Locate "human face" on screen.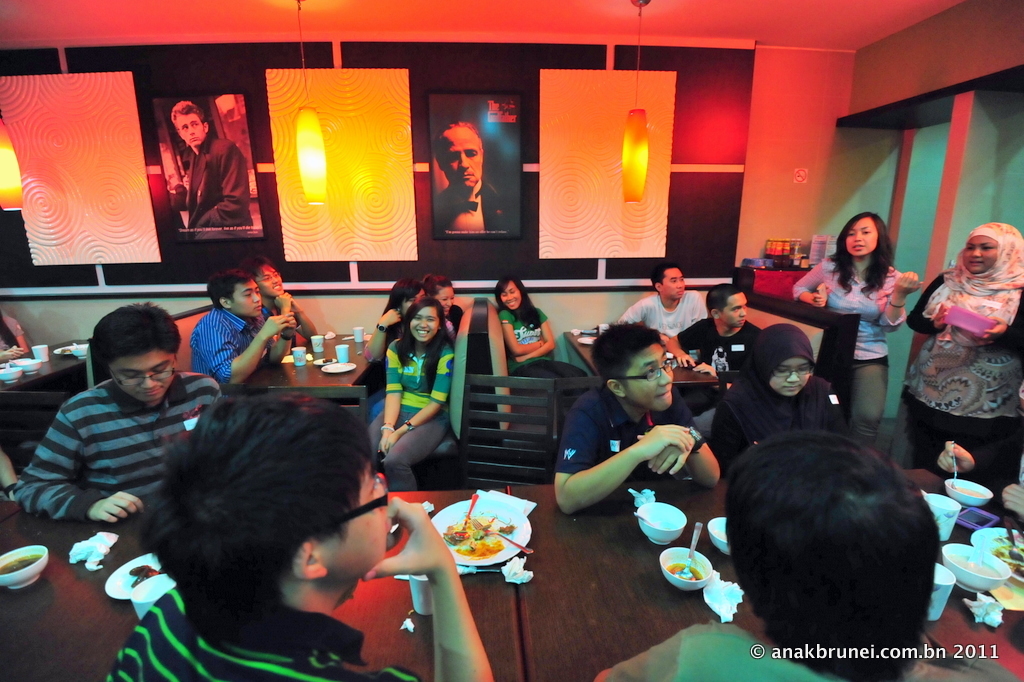
On screen at select_region(409, 302, 437, 344).
